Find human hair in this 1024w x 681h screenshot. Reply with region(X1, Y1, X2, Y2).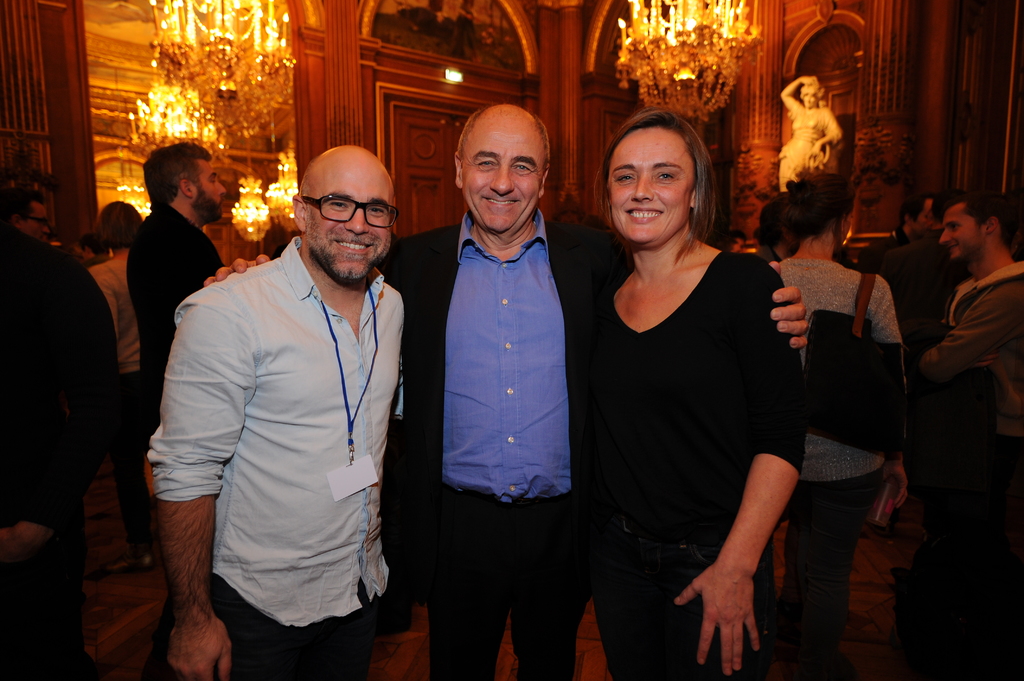
region(452, 120, 546, 188).
